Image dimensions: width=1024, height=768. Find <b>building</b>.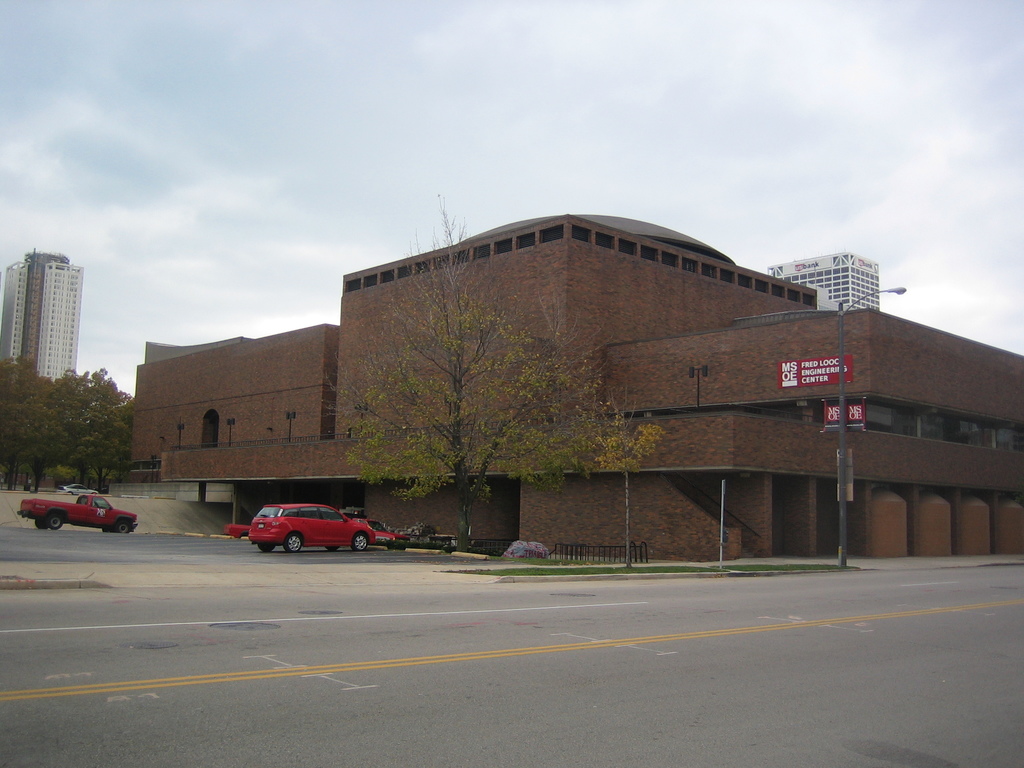
(x1=770, y1=252, x2=880, y2=314).
